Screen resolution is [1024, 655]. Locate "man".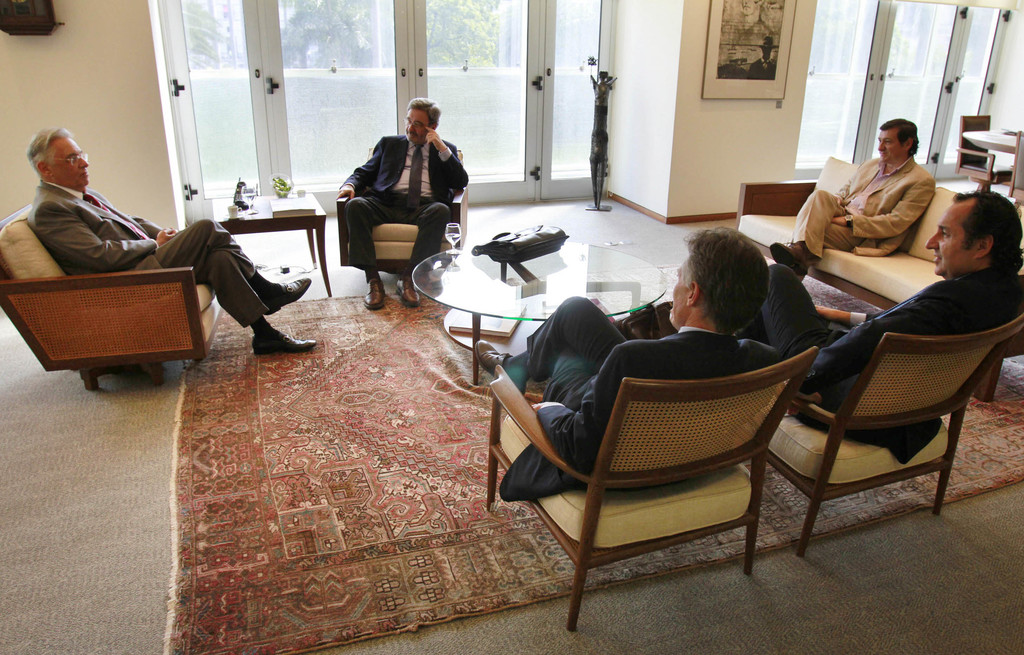
pyautogui.locateOnScreen(28, 125, 317, 355).
